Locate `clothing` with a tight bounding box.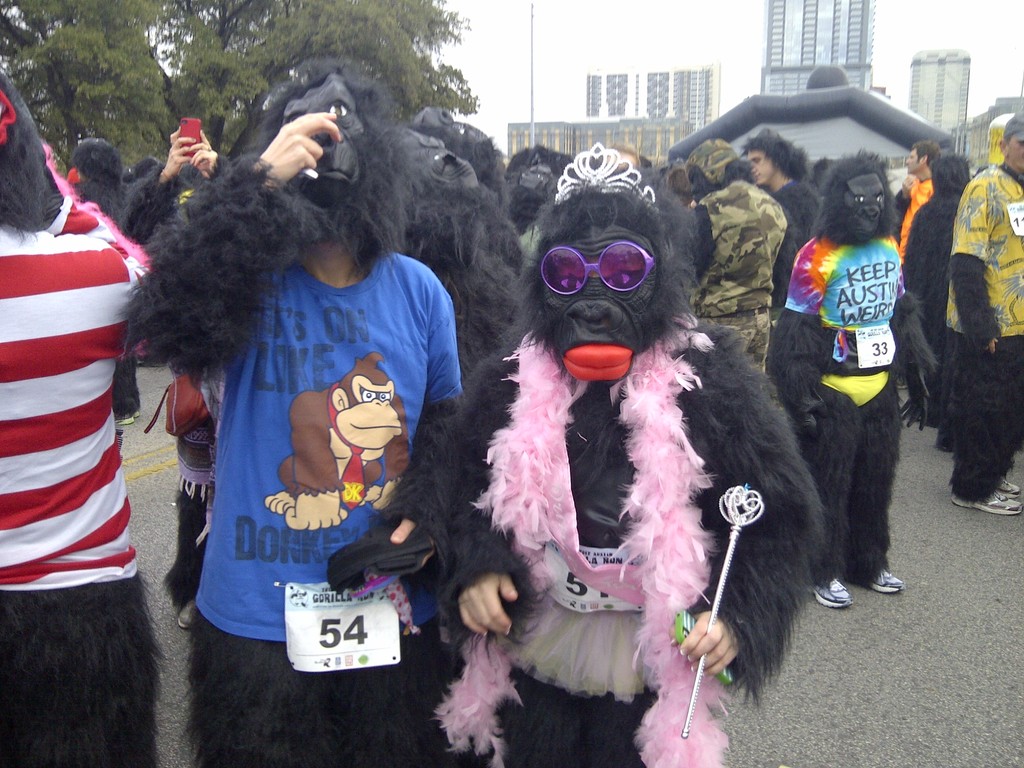
detection(496, 147, 579, 221).
